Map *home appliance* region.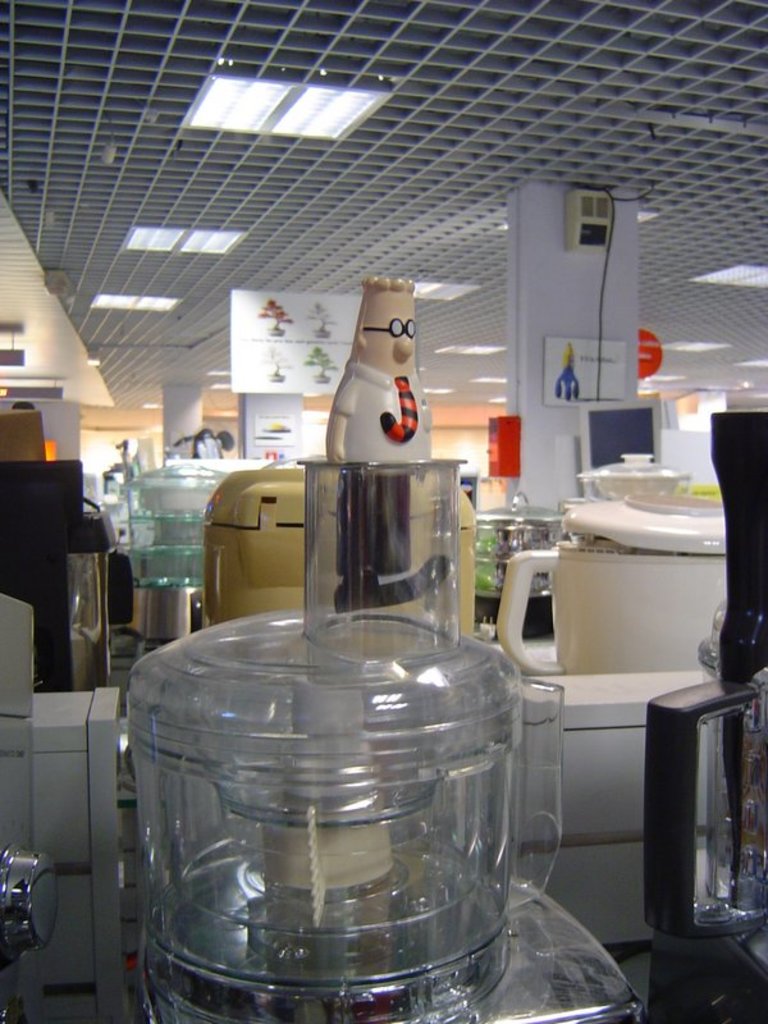
Mapped to x1=641 y1=388 x2=767 y2=938.
